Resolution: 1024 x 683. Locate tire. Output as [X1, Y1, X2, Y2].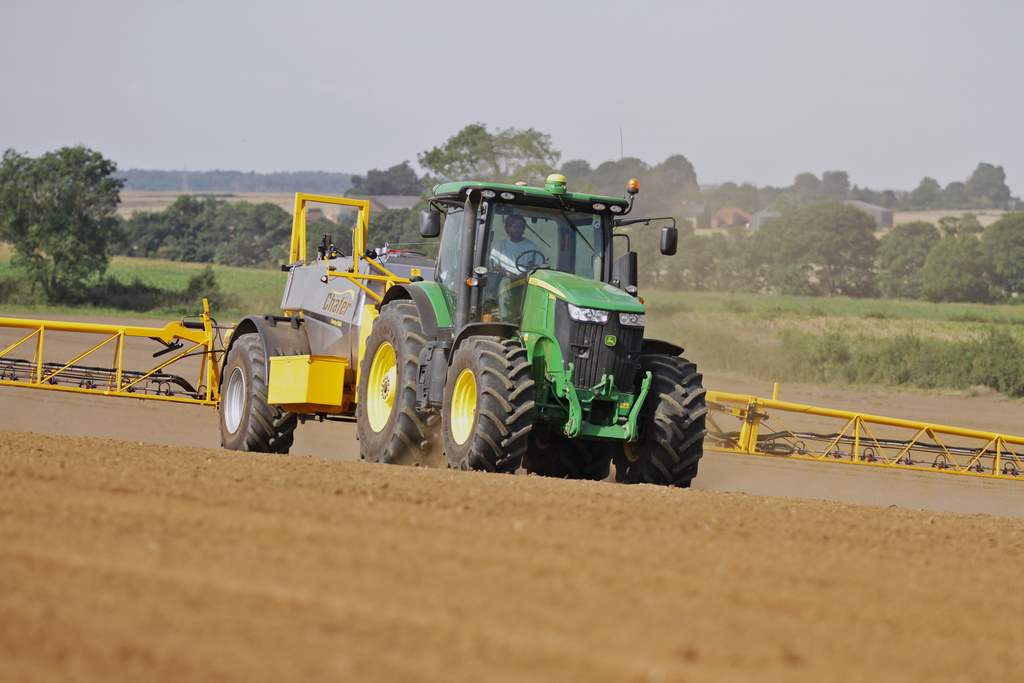
[216, 336, 291, 453].
